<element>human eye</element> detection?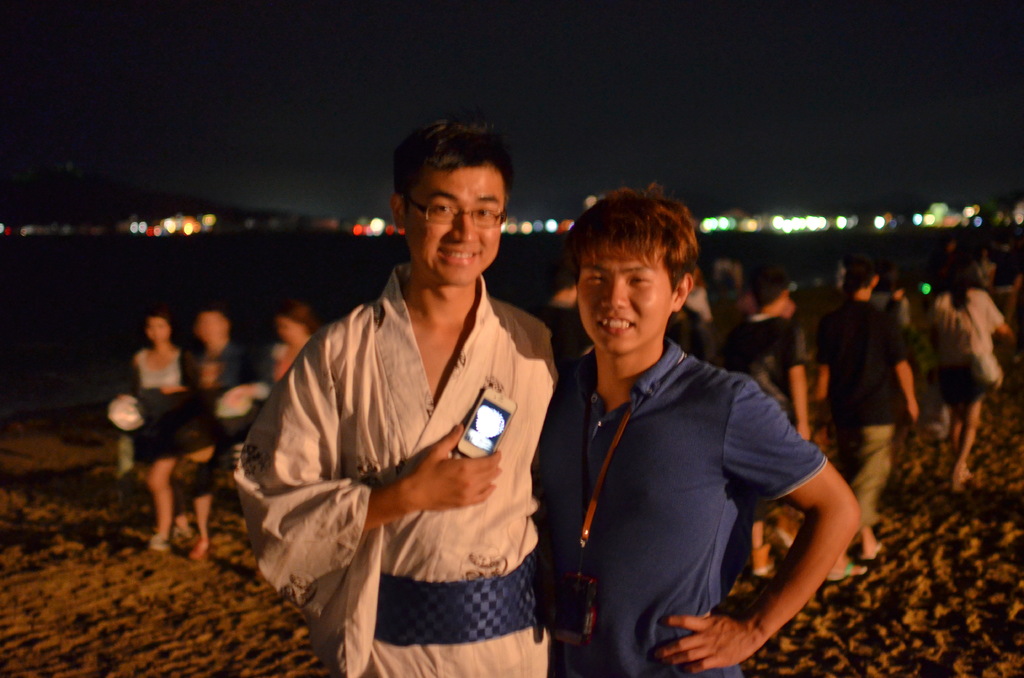
429,199,455,218
